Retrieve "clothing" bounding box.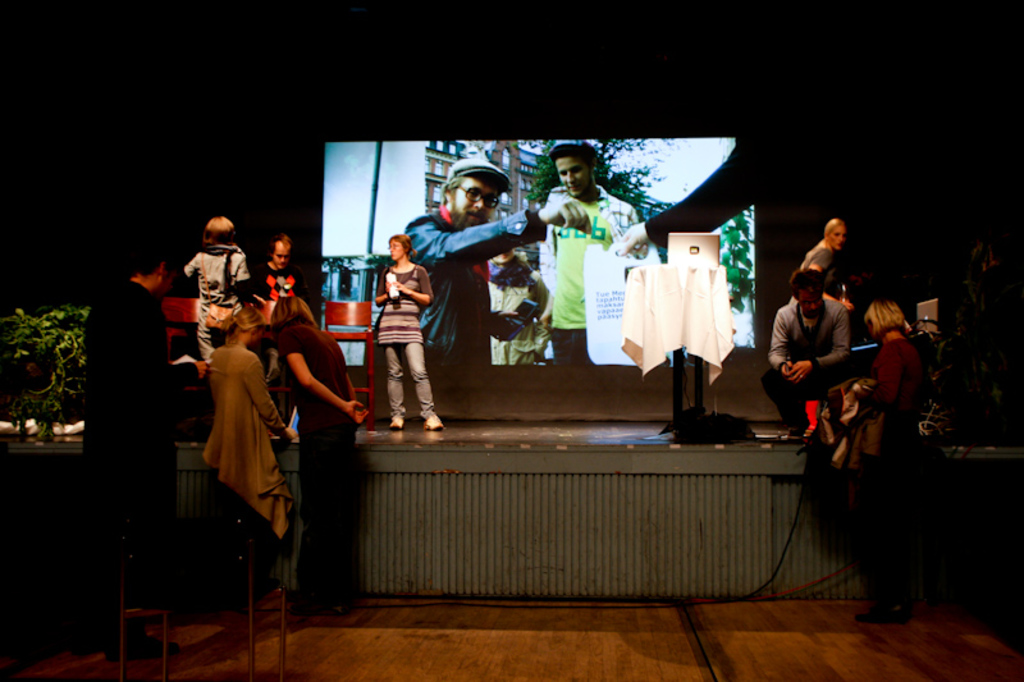
Bounding box: box=[763, 299, 867, 439].
